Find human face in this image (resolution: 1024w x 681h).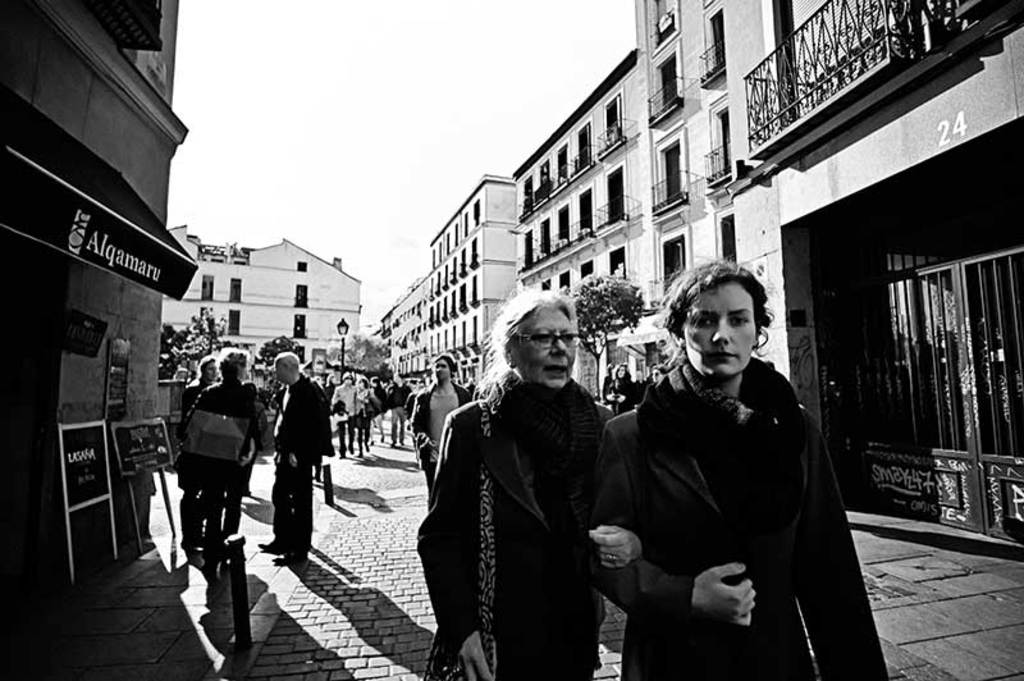
433,360,449,378.
